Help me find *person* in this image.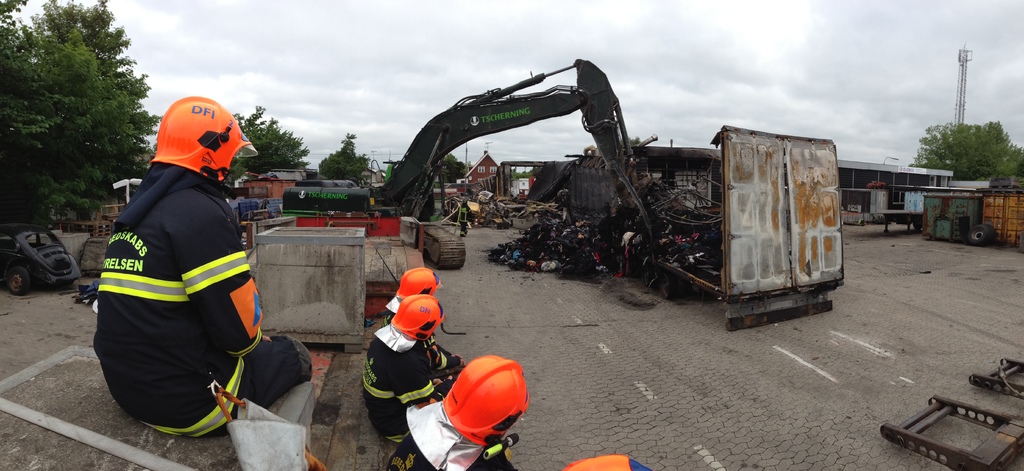
Found it: Rect(385, 352, 522, 470).
